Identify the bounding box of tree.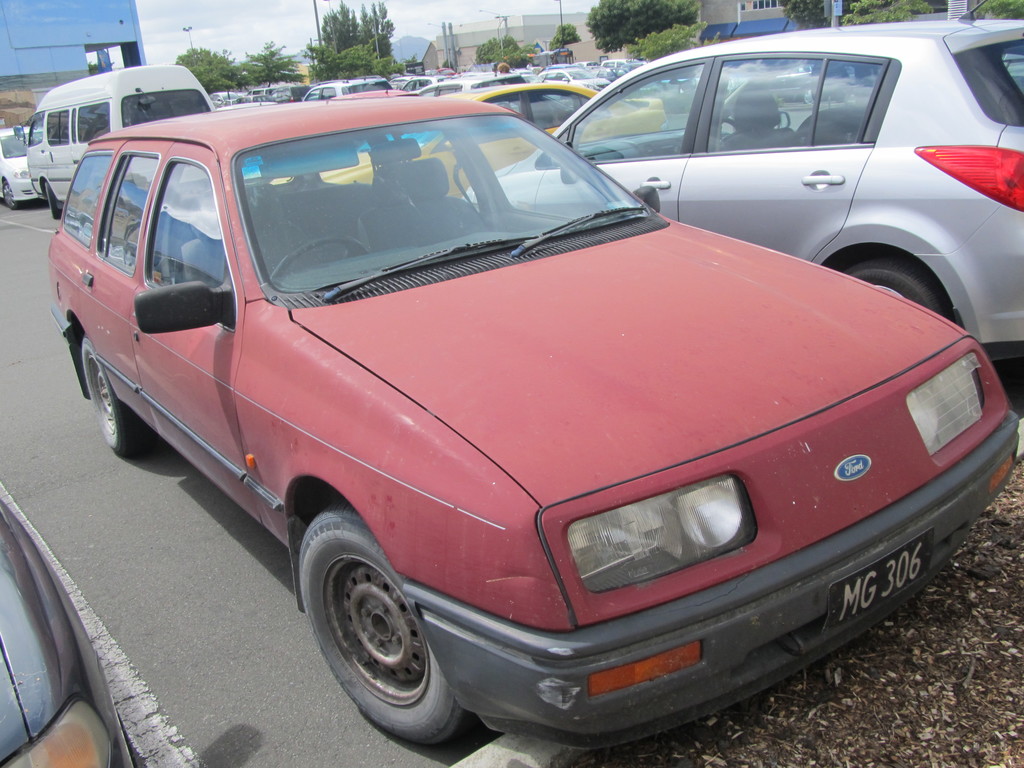
l=986, t=0, r=1023, b=20.
